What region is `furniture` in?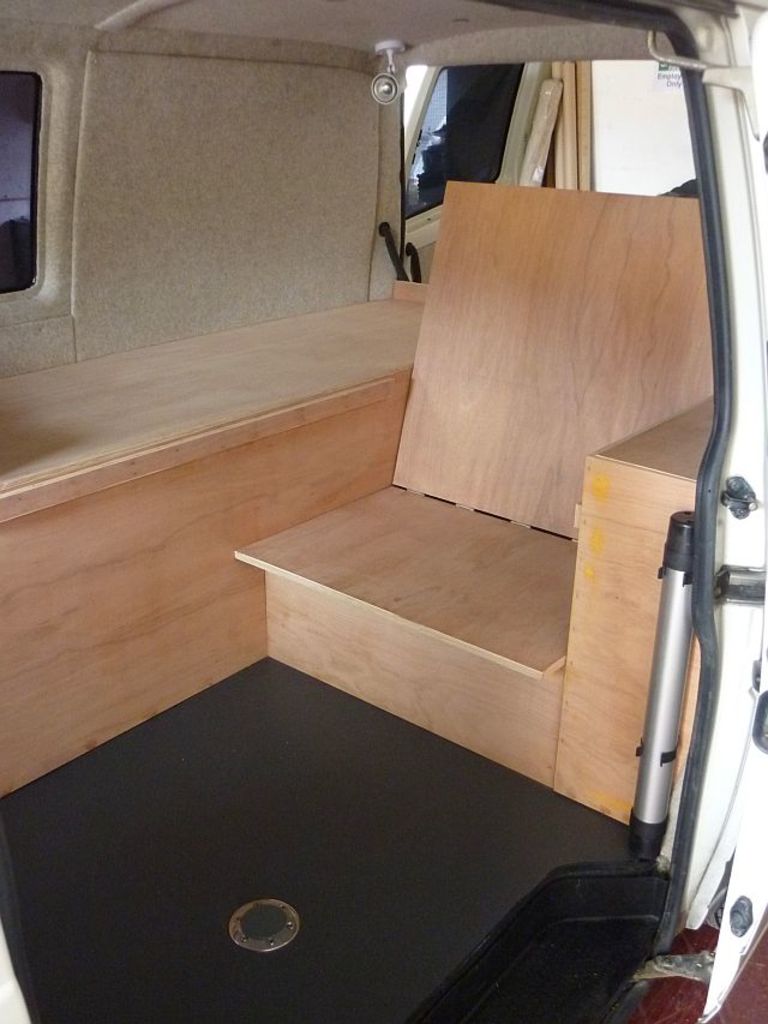
region(0, 178, 716, 834).
